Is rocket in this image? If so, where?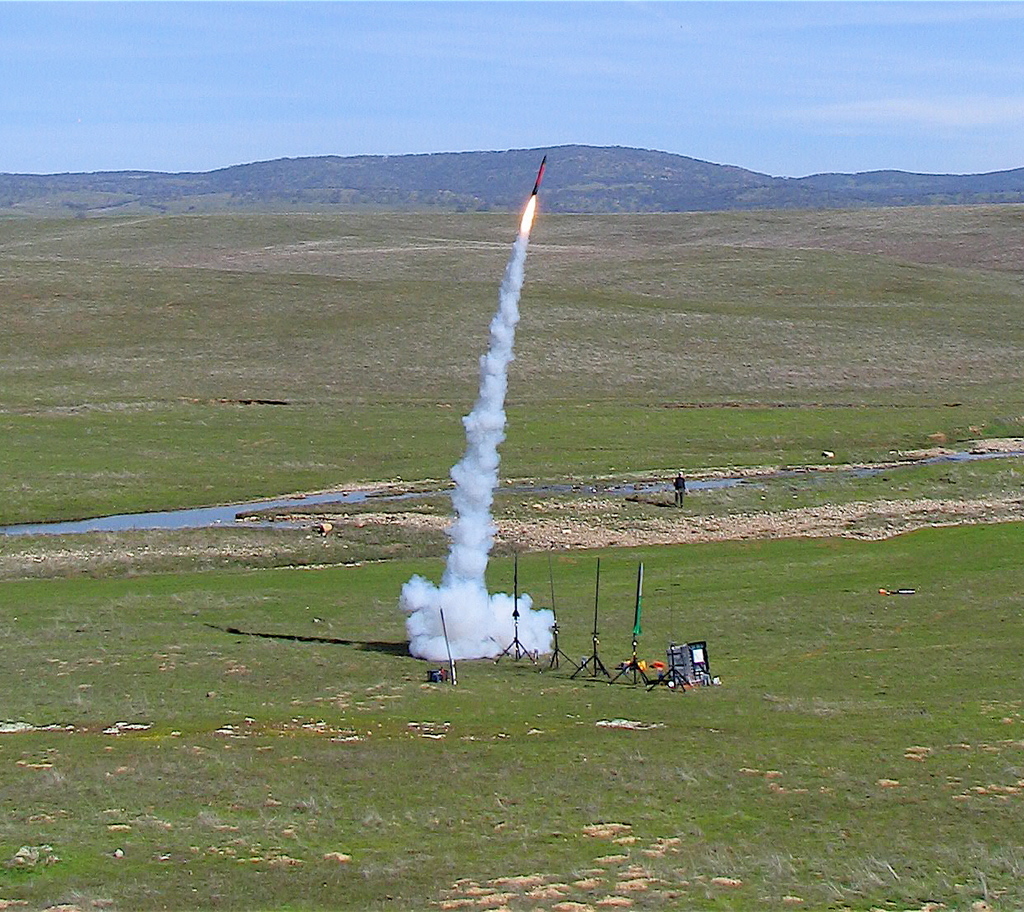
Yes, at (508,551,520,616).
